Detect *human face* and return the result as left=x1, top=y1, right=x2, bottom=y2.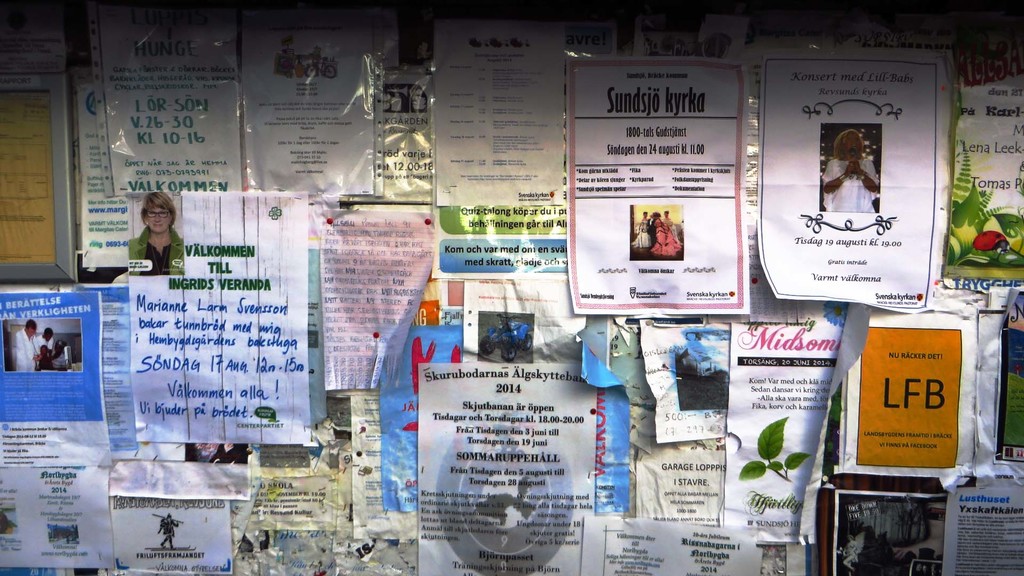
left=147, top=205, right=168, bottom=230.
